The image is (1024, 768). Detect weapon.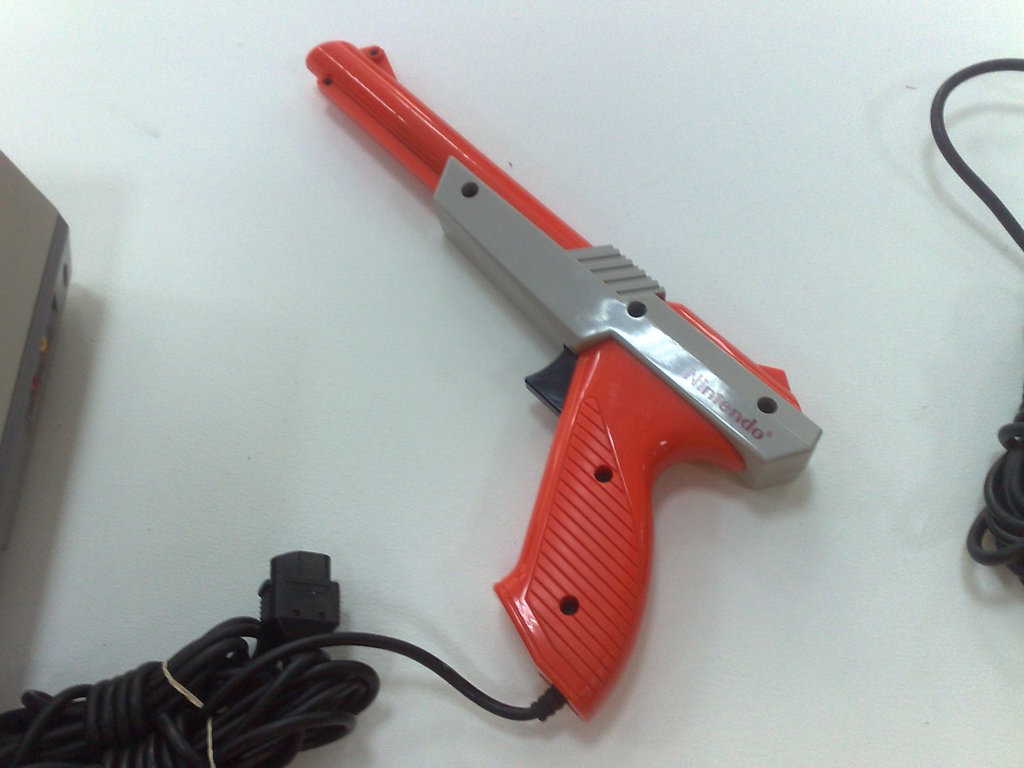
Detection: BBox(292, 45, 824, 767).
